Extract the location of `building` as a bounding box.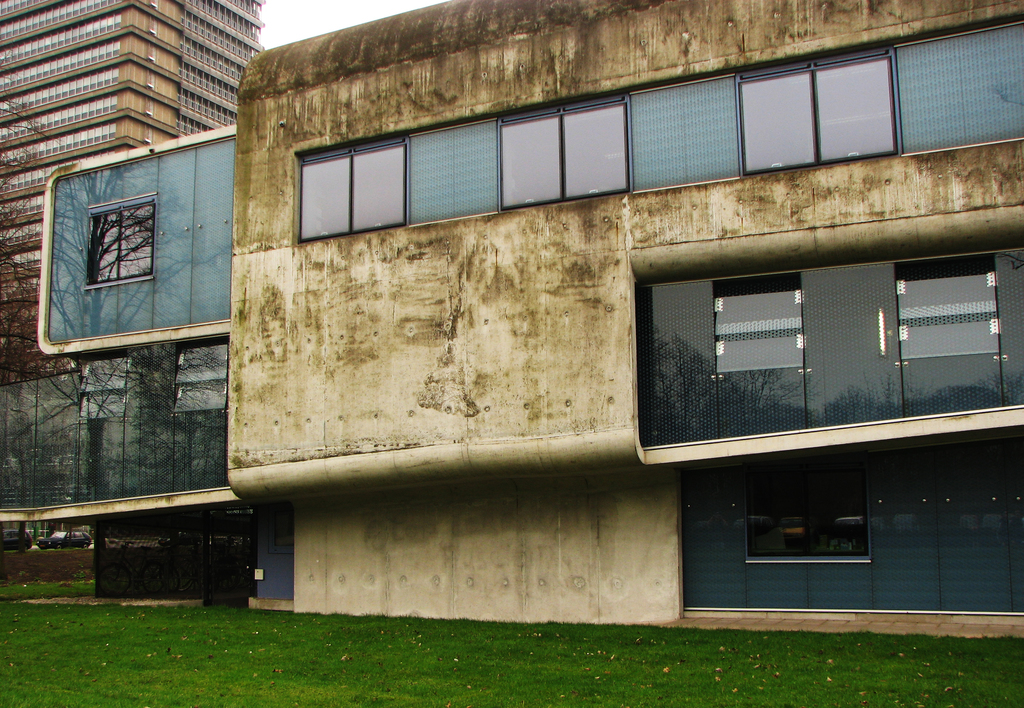
(220, 0, 1023, 644).
